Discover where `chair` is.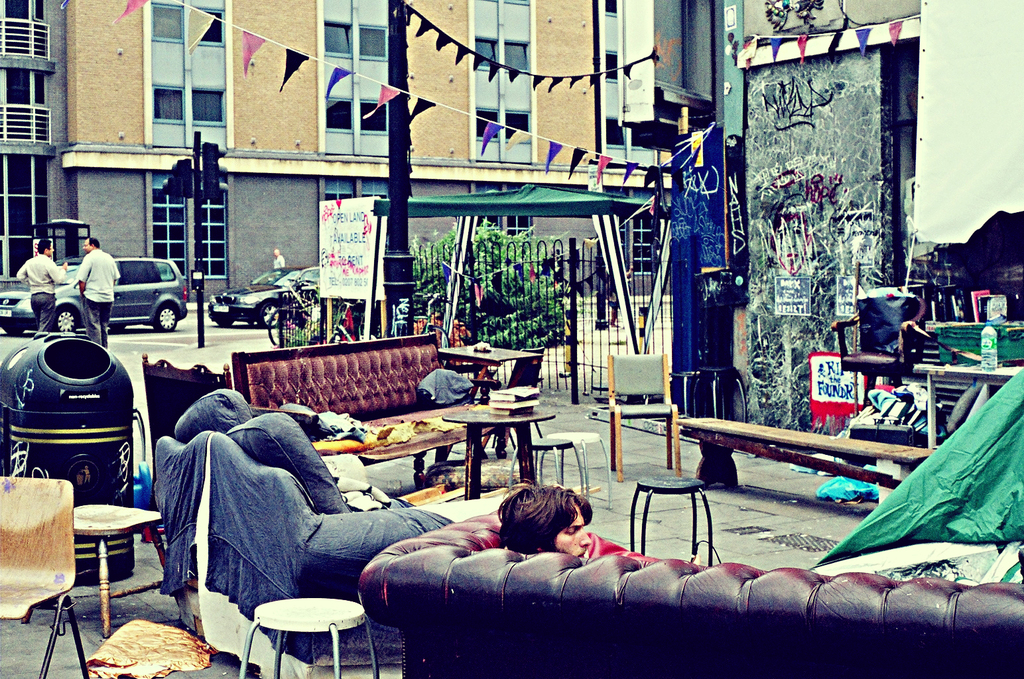
Discovered at (x1=233, y1=591, x2=379, y2=678).
